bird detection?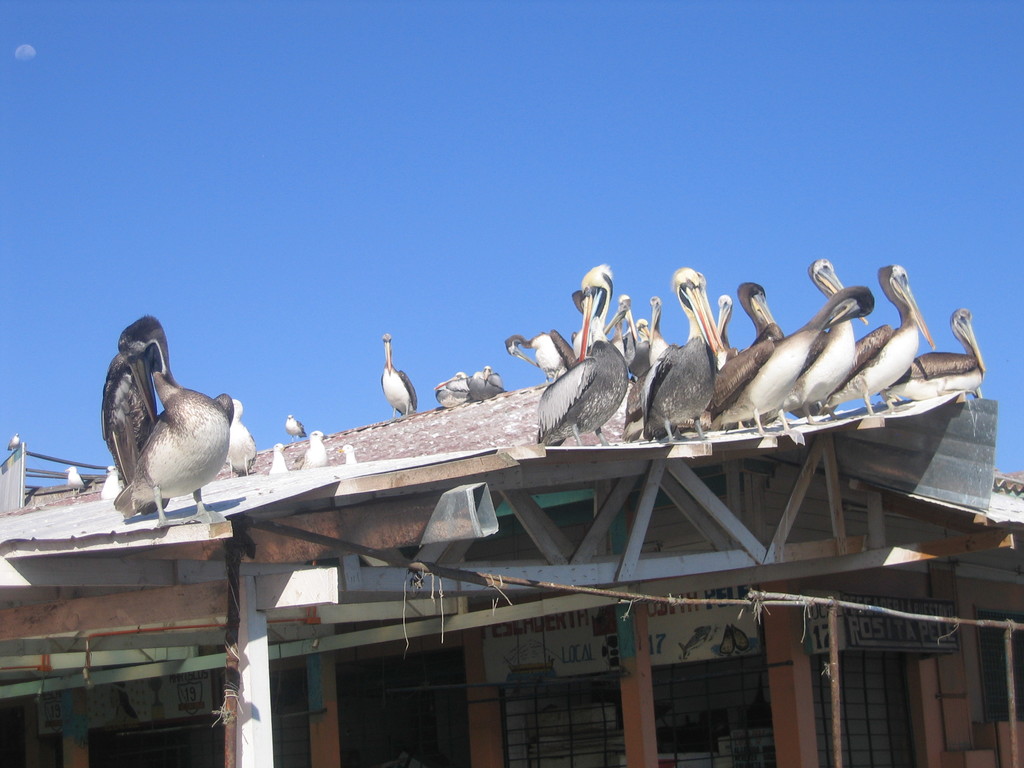
(431, 370, 472, 405)
